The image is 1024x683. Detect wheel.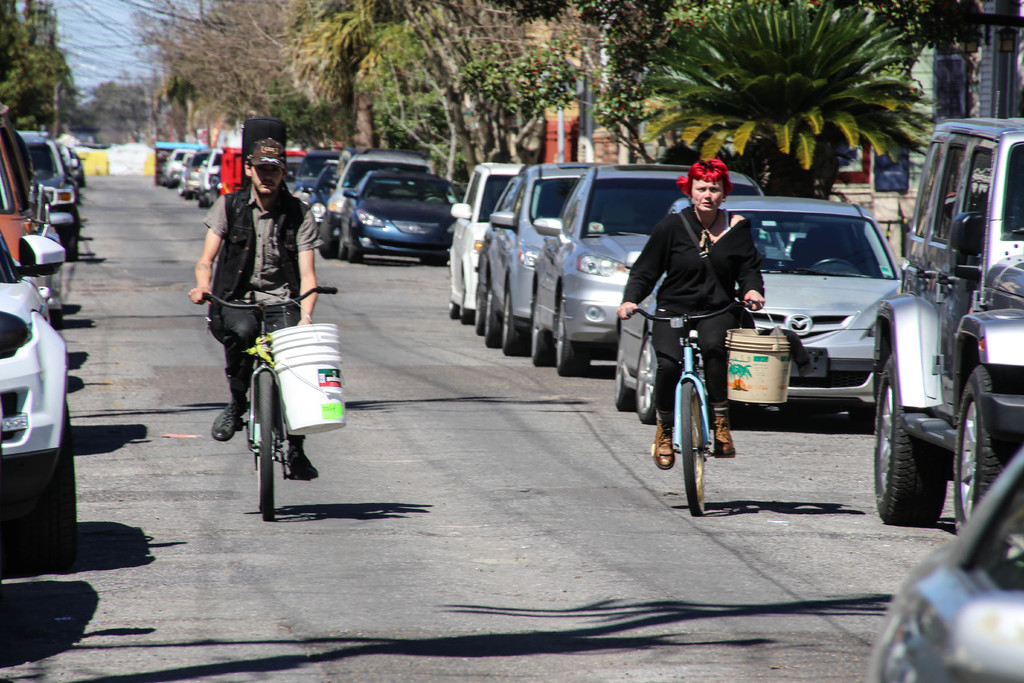
Detection: box(948, 362, 1023, 527).
